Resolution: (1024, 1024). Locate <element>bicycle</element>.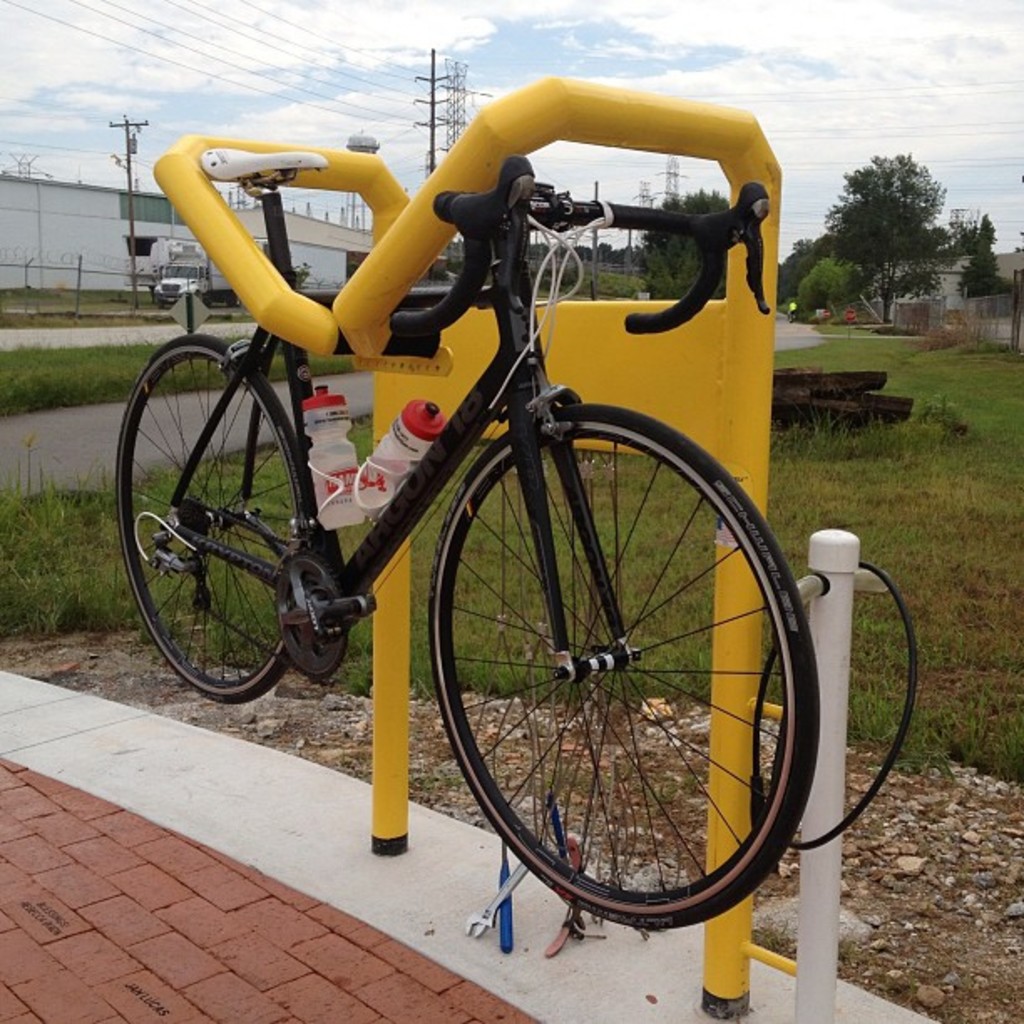
select_region(102, 38, 897, 954).
